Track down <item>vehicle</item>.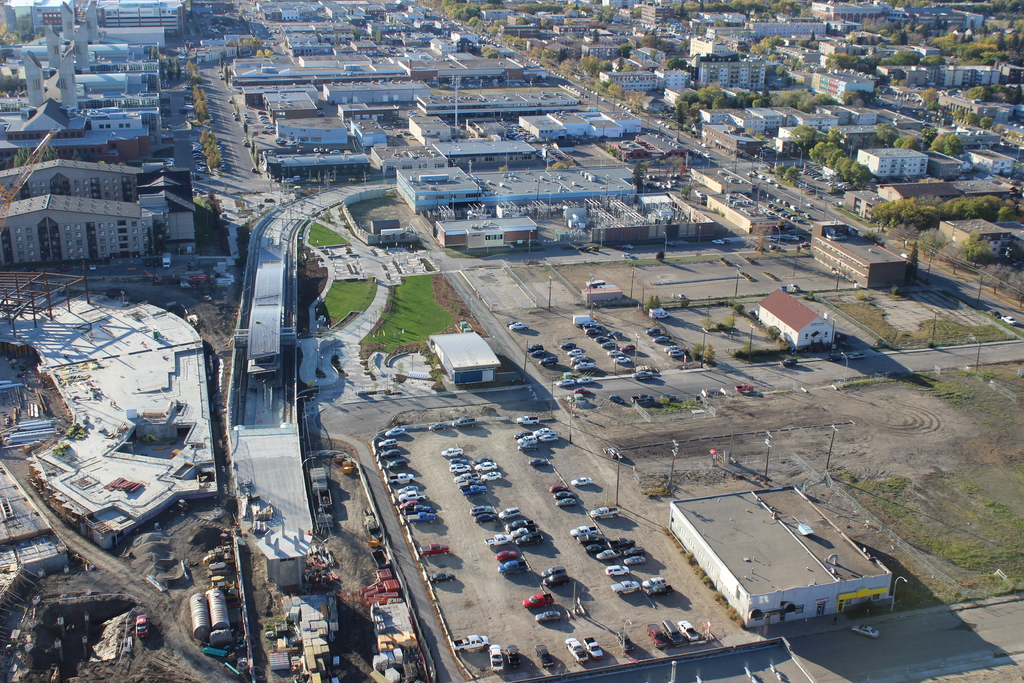
Tracked to [x1=584, y1=543, x2=601, y2=552].
